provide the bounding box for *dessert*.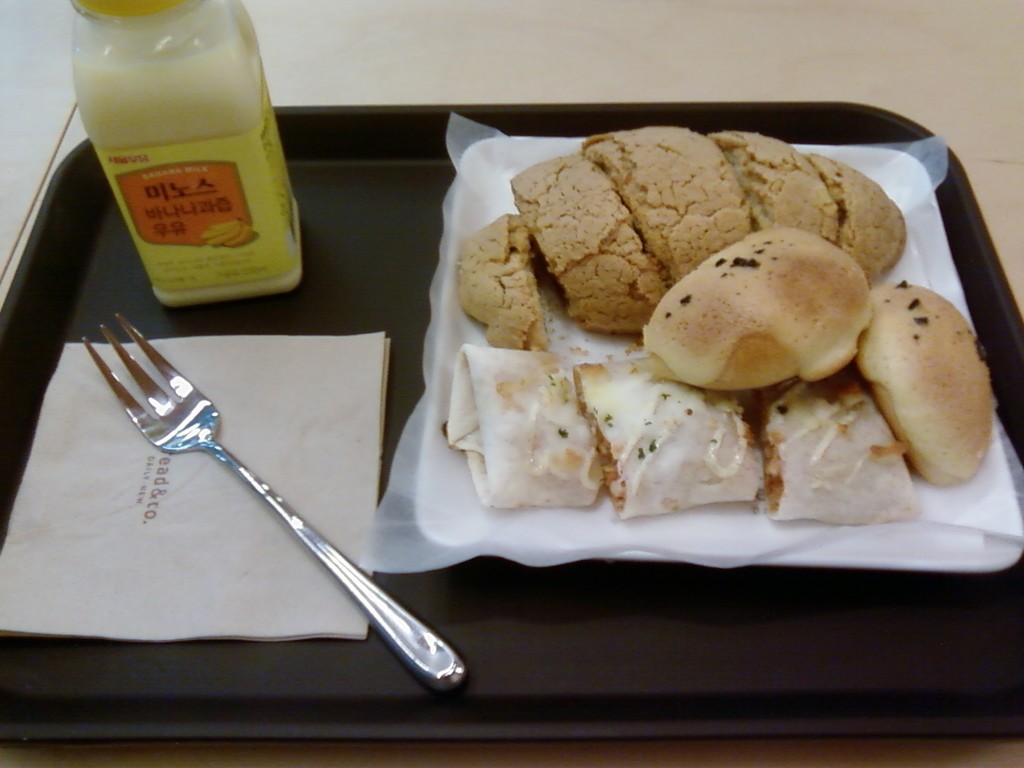
Rect(814, 146, 905, 303).
